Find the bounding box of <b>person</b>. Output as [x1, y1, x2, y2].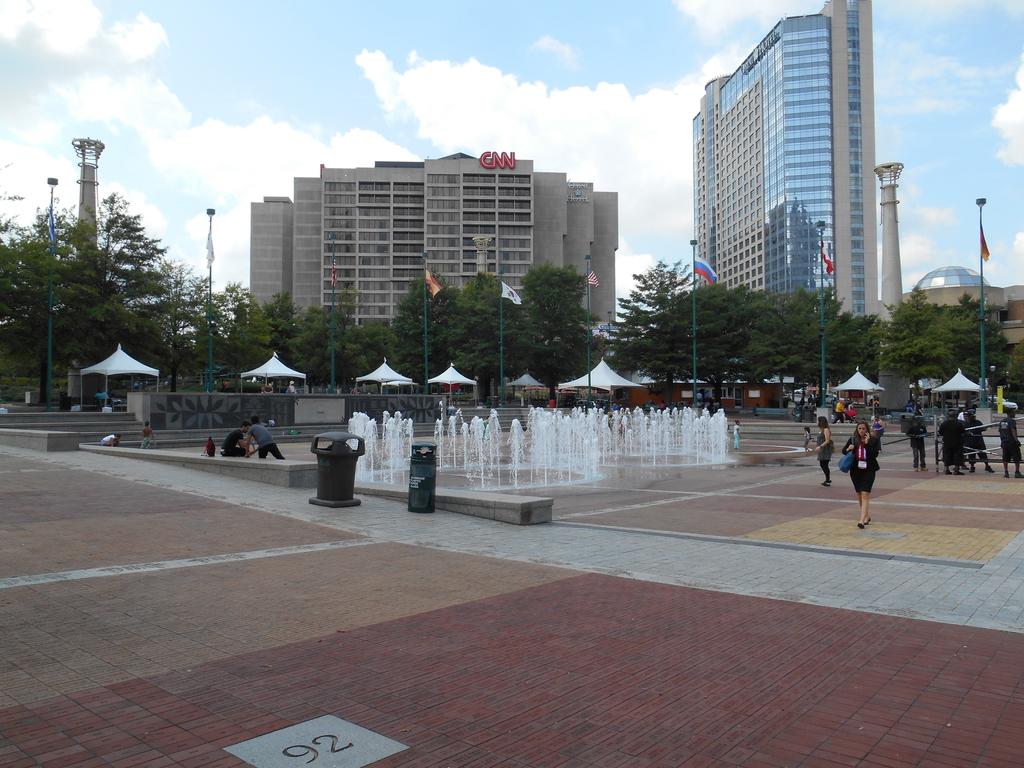
[221, 420, 256, 458].
